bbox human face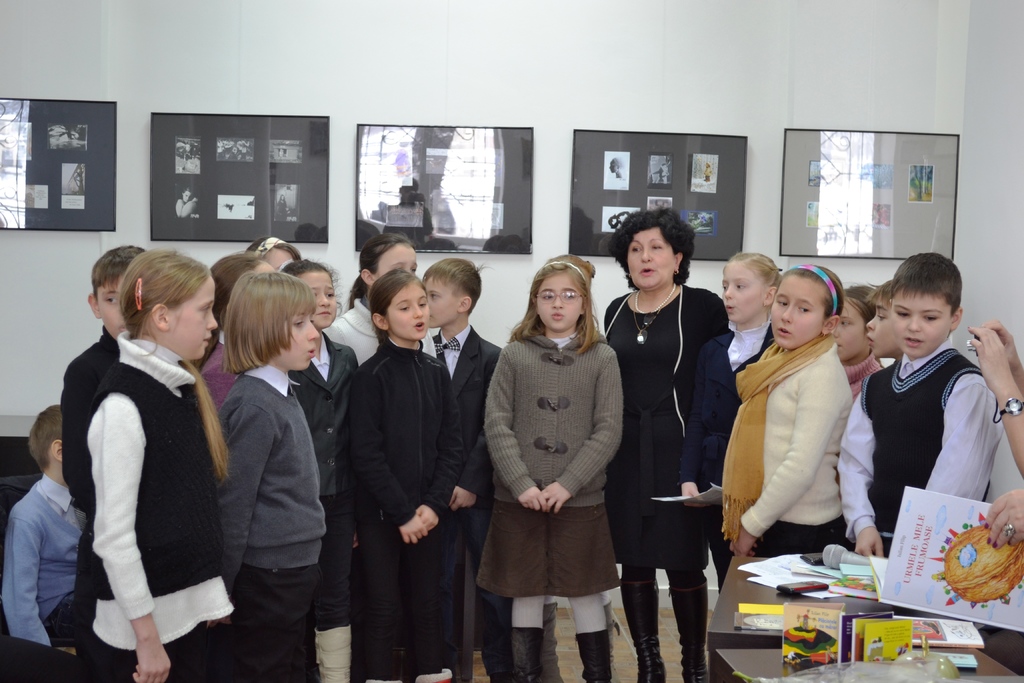
379 245 417 278
